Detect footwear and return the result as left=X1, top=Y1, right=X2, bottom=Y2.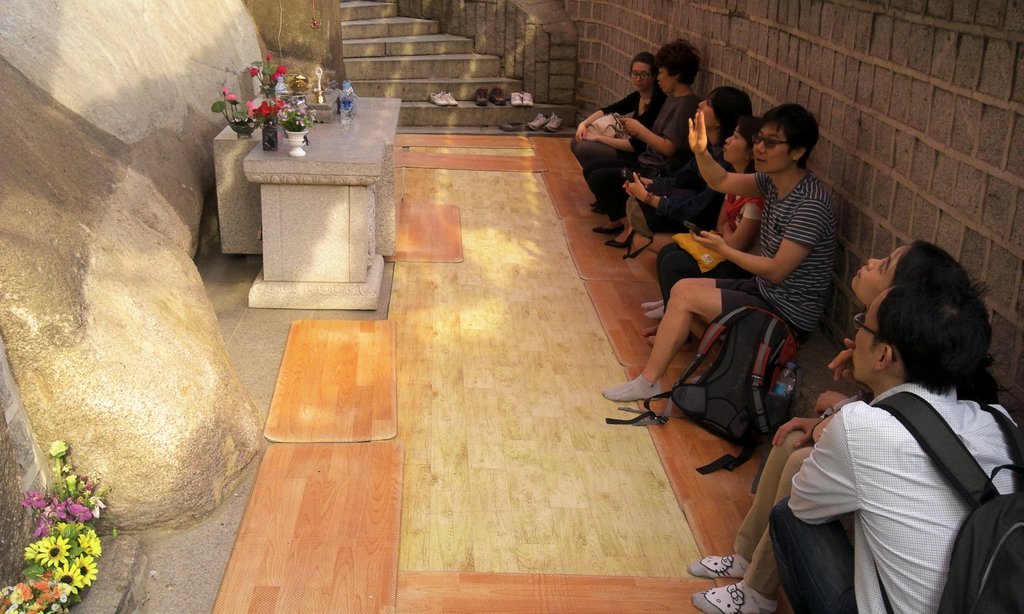
left=526, top=111, right=555, bottom=129.
